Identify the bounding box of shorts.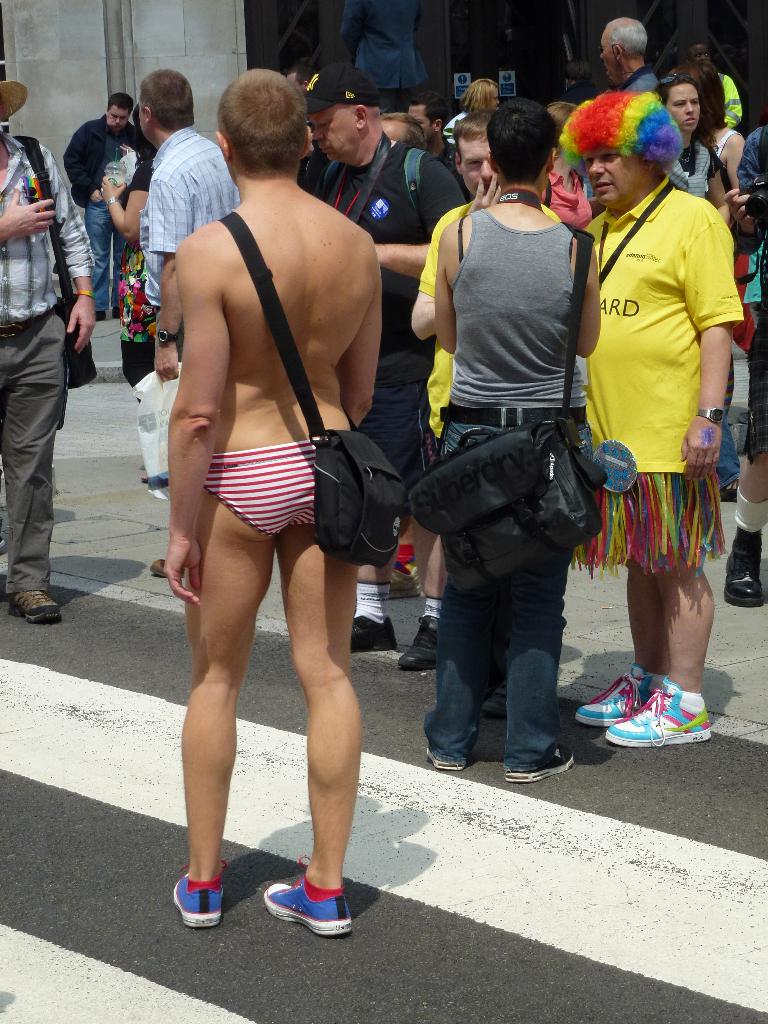
(left=735, top=240, right=763, bottom=305).
